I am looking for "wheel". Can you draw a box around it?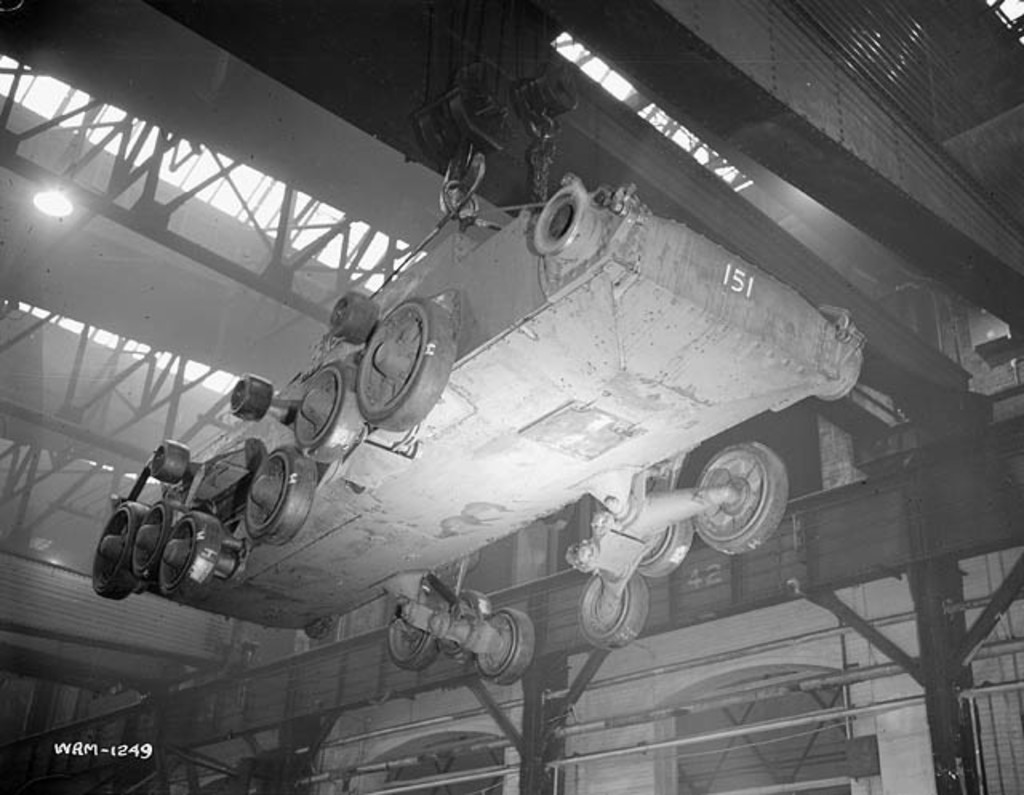
Sure, the bounding box is bbox=[637, 518, 698, 573].
